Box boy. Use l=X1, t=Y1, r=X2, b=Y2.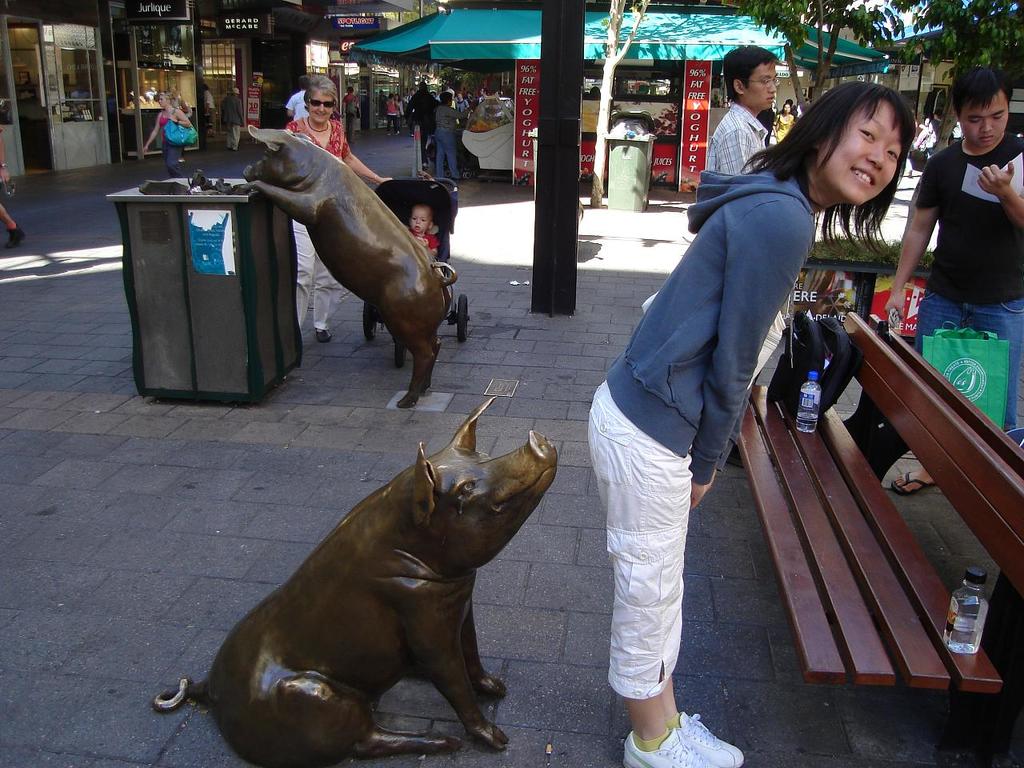
l=413, t=203, r=438, b=251.
